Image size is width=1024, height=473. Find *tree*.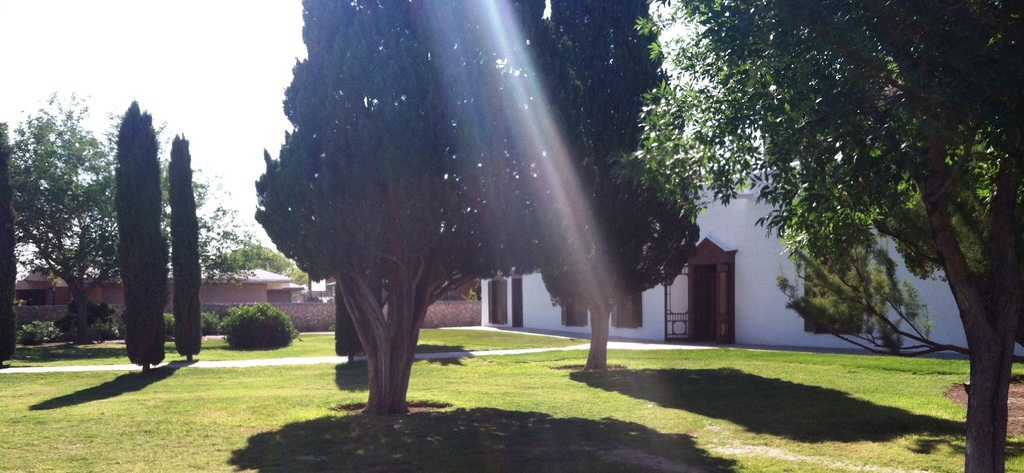
[x1=0, y1=120, x2=18, y2=360].
